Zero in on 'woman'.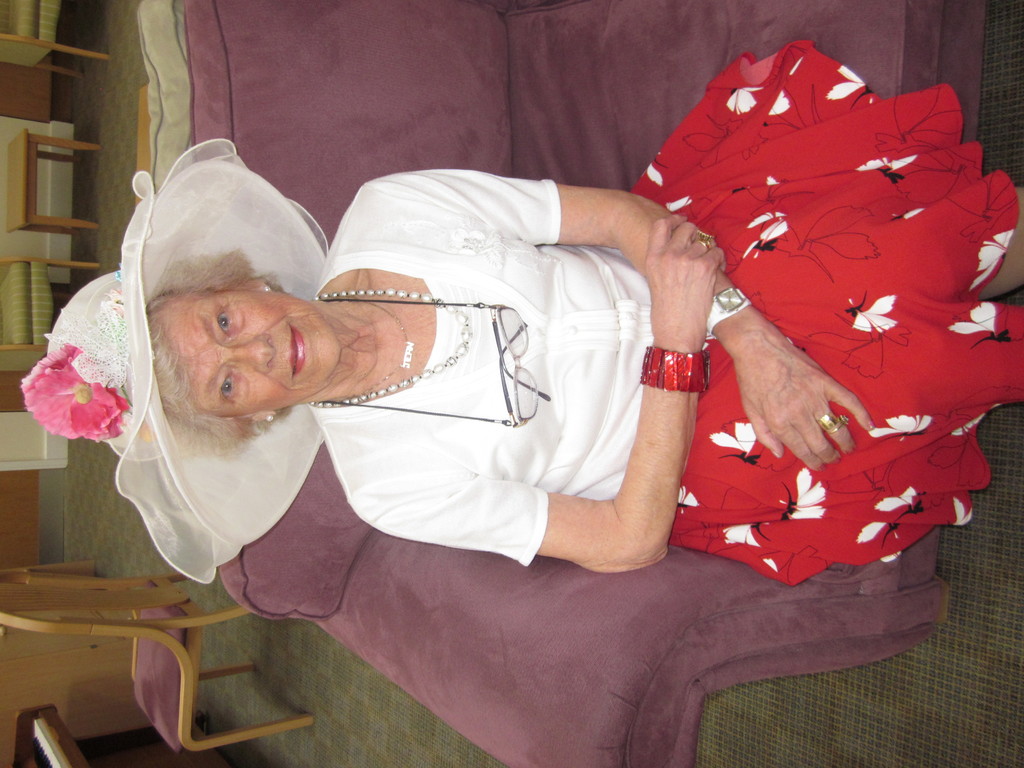
Zeroed in: 148:38:1023:584.
